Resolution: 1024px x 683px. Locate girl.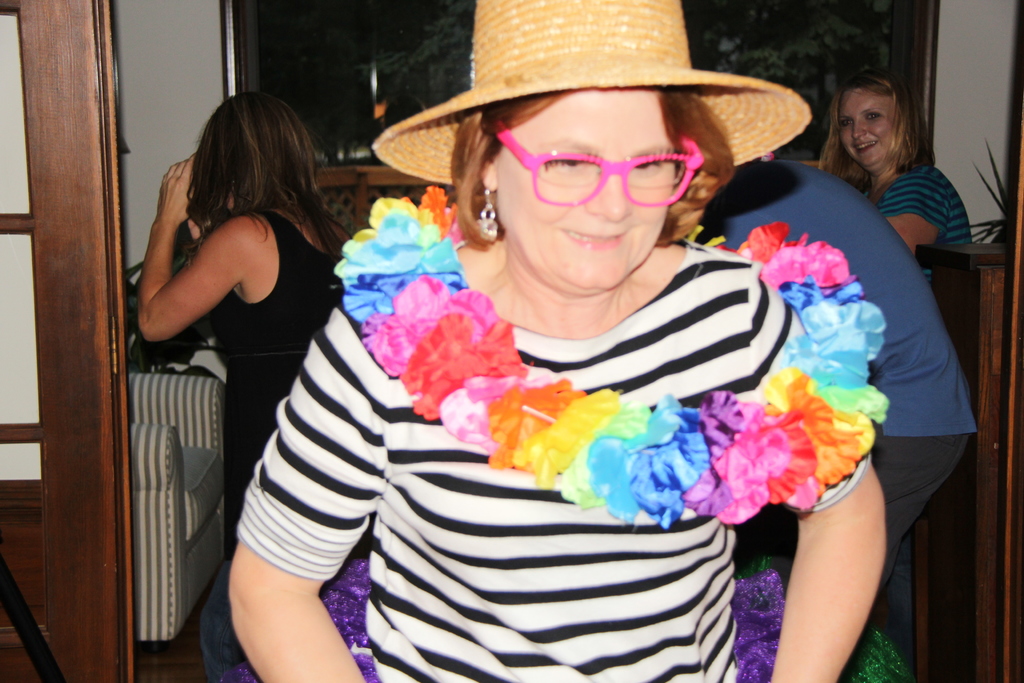
detection(136, 80, 369, 682).
